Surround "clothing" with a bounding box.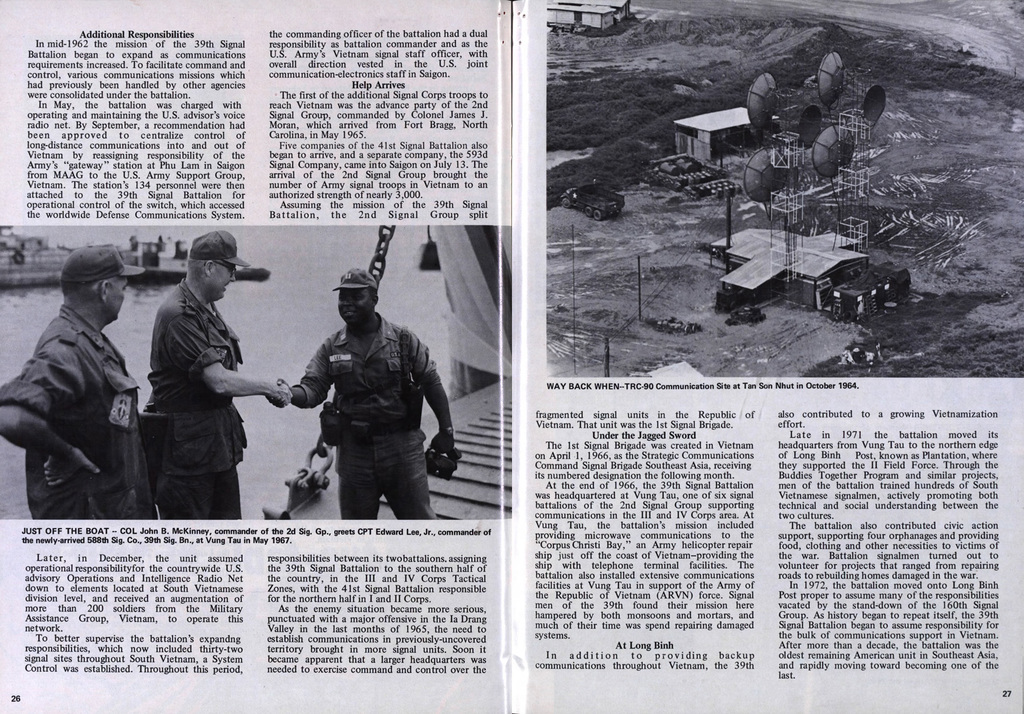
151, 276, 248, 517.
